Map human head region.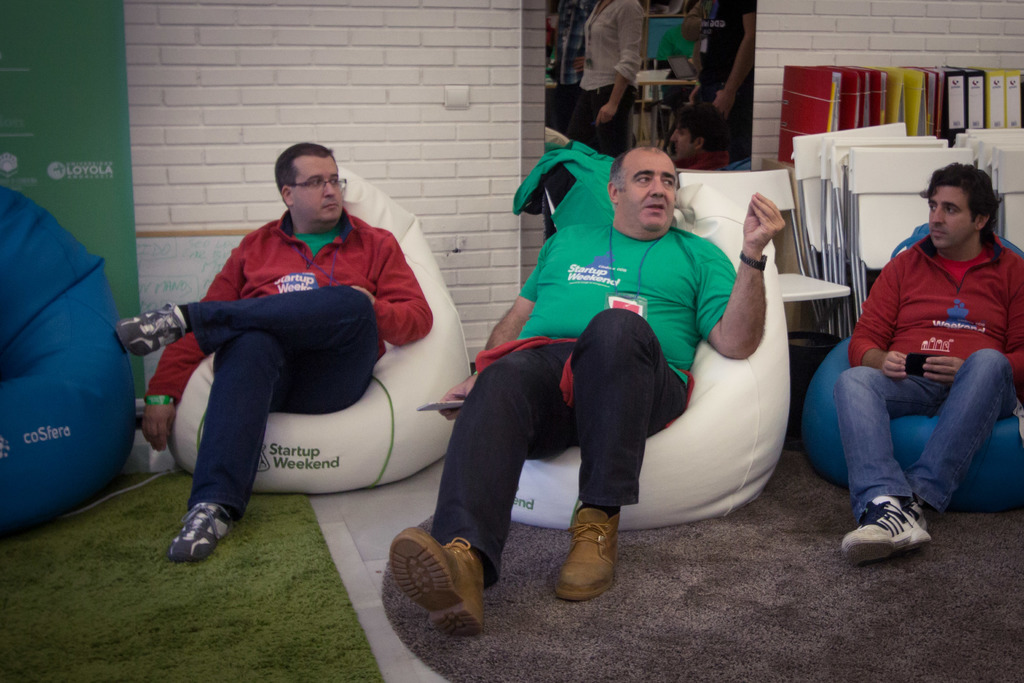
Mapped to l=918, t=161, r=1000, b=249.
